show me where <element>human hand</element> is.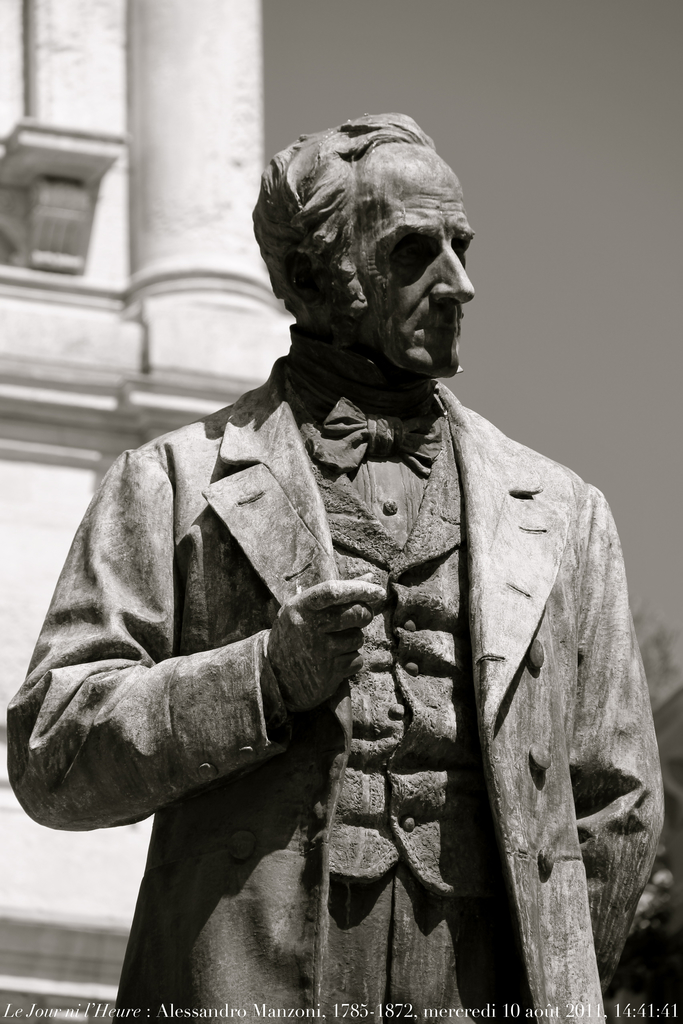
<element>human hand</element> is at (left=252, top=561, right=387, bottom=727).
